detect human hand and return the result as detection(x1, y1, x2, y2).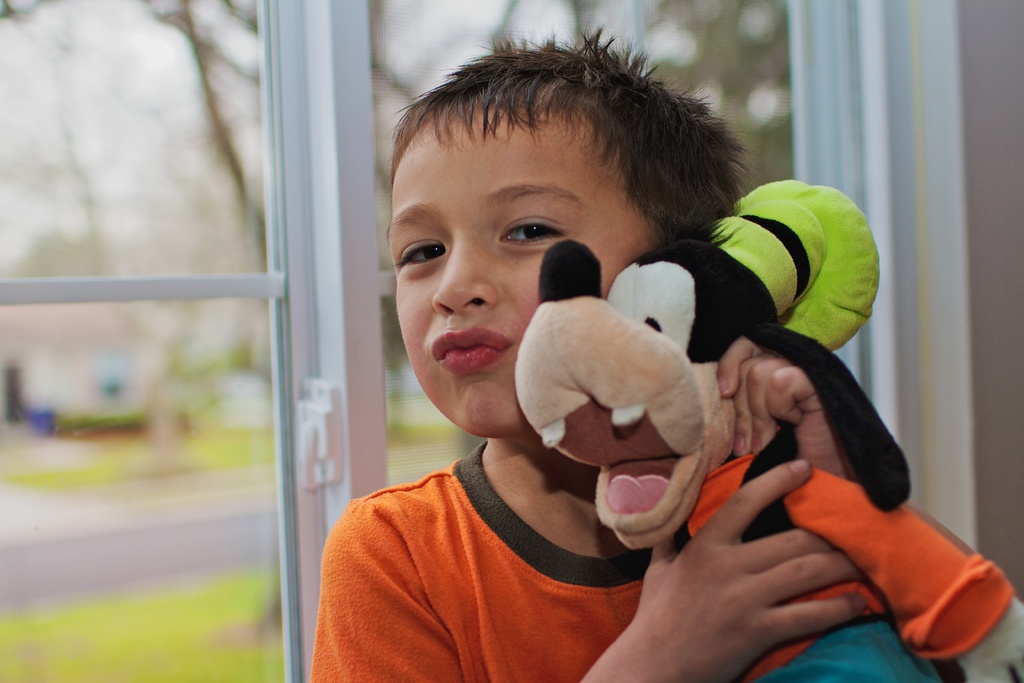
detection(717, 333, 865, 483).
